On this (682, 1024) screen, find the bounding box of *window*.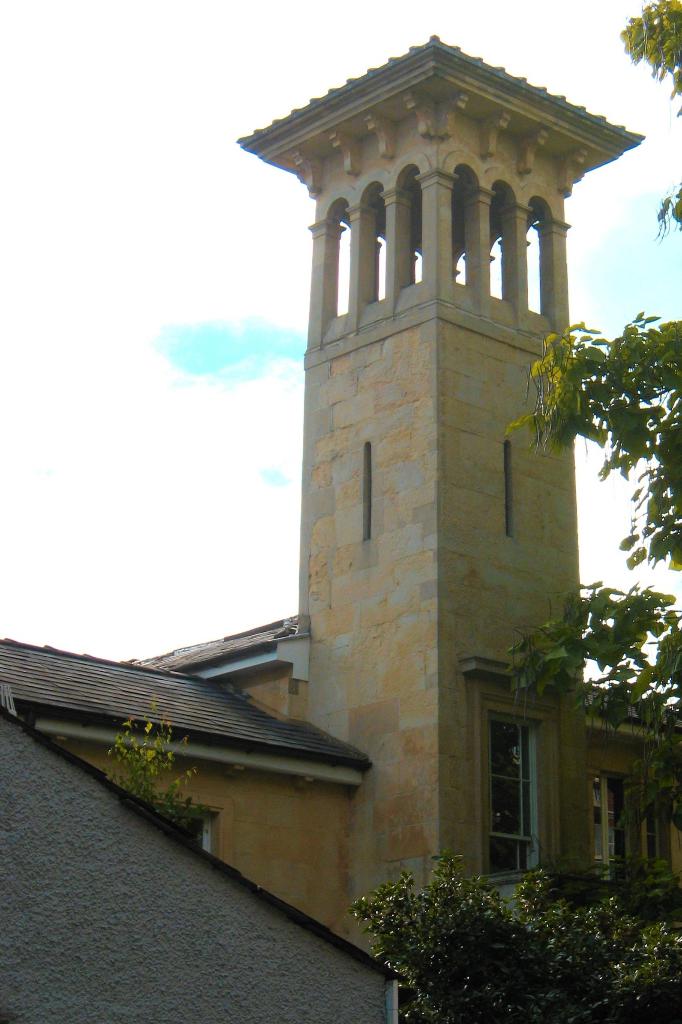
Bounding box: {"left": 591, "top": 772, "right": 673, "bottom": 884}.
